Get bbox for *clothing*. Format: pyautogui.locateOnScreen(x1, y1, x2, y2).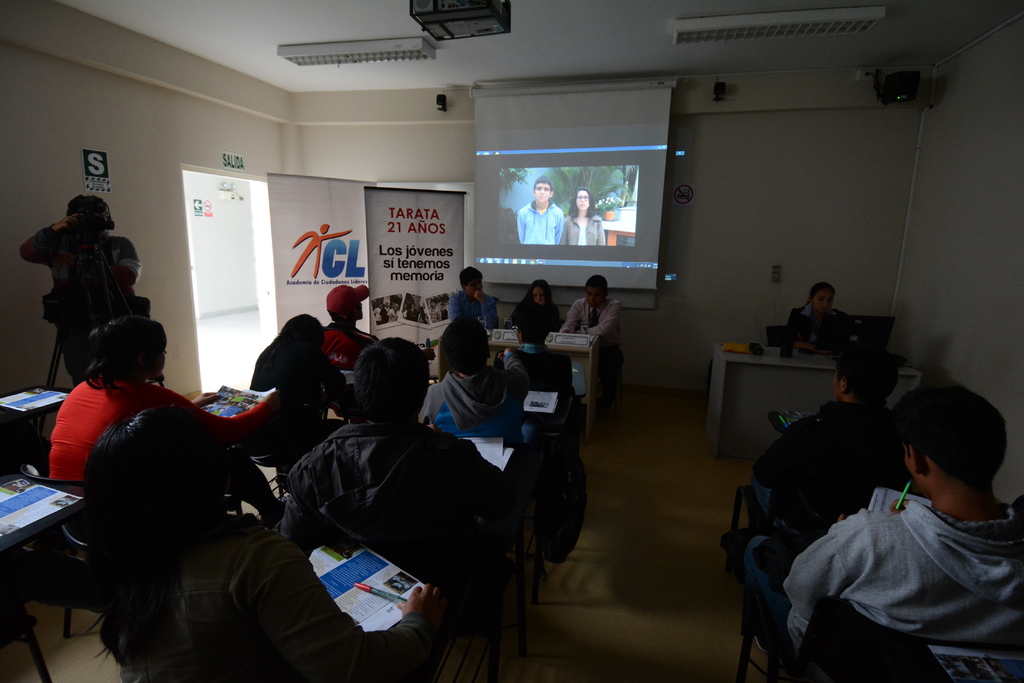
pyautogui.locateOnScreen(559, 209, 602, 245).
